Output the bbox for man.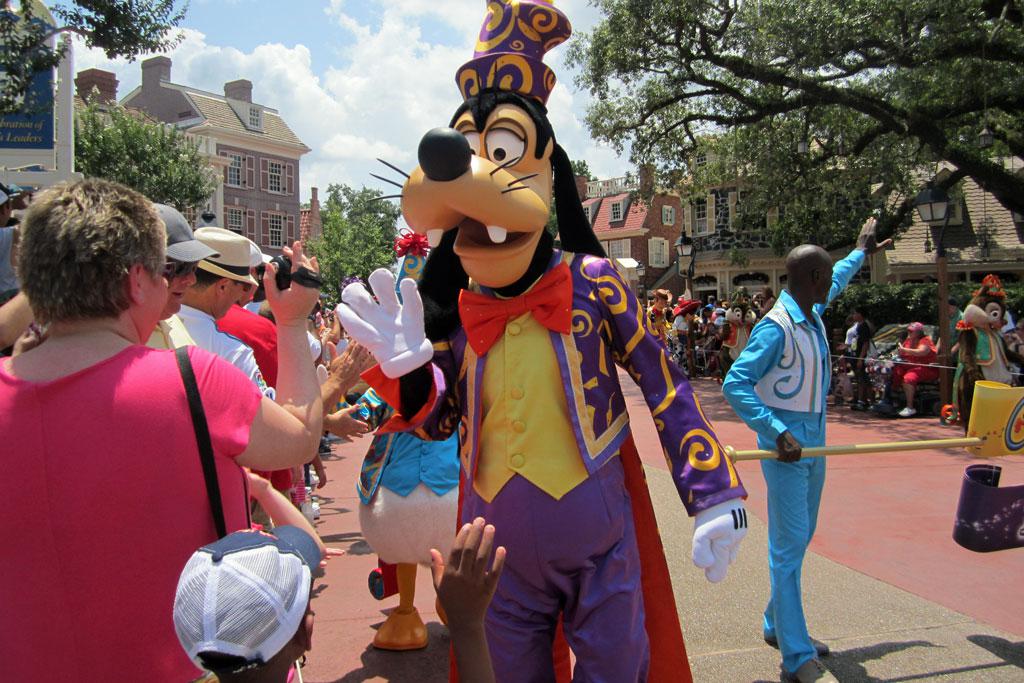
(172, 224, 369, 421).
